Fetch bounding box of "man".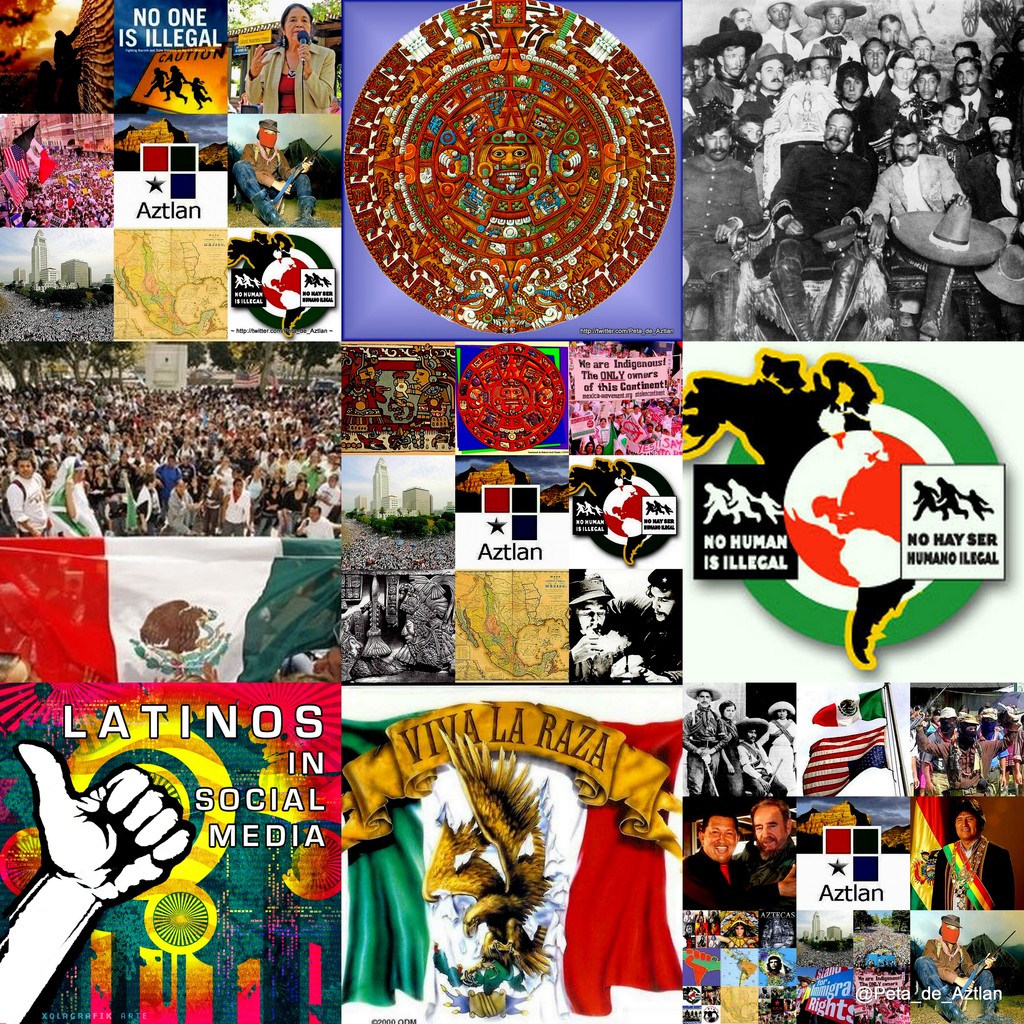
Bbox: detection(918, 911, 1008, 1023).
